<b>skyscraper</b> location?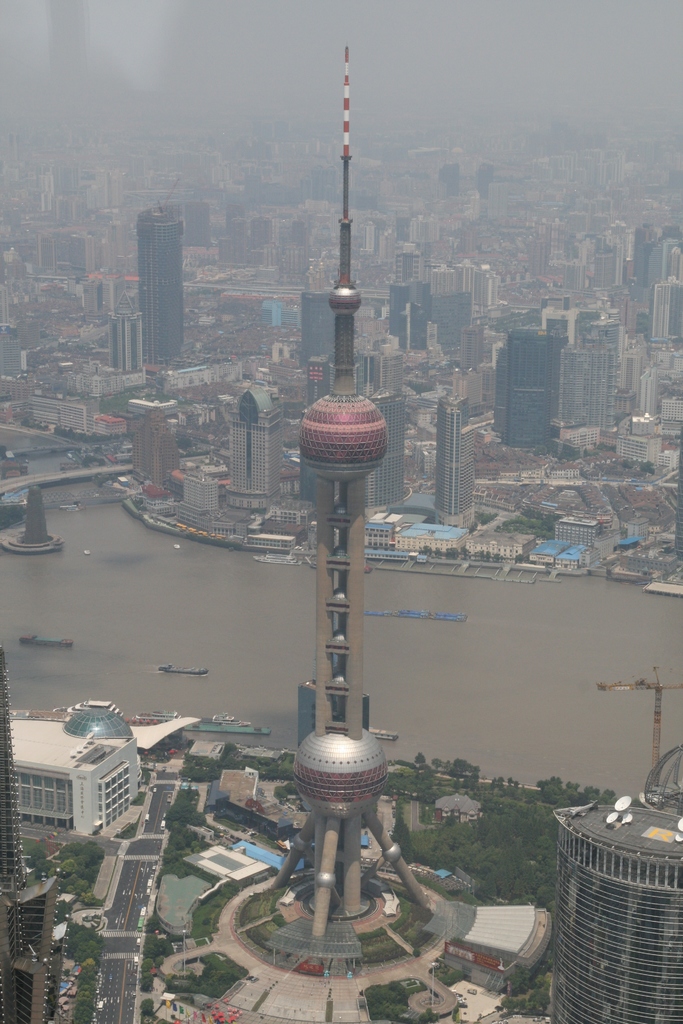
{"left": 124, "top": 169, "right": 193, "bottom": 360}
